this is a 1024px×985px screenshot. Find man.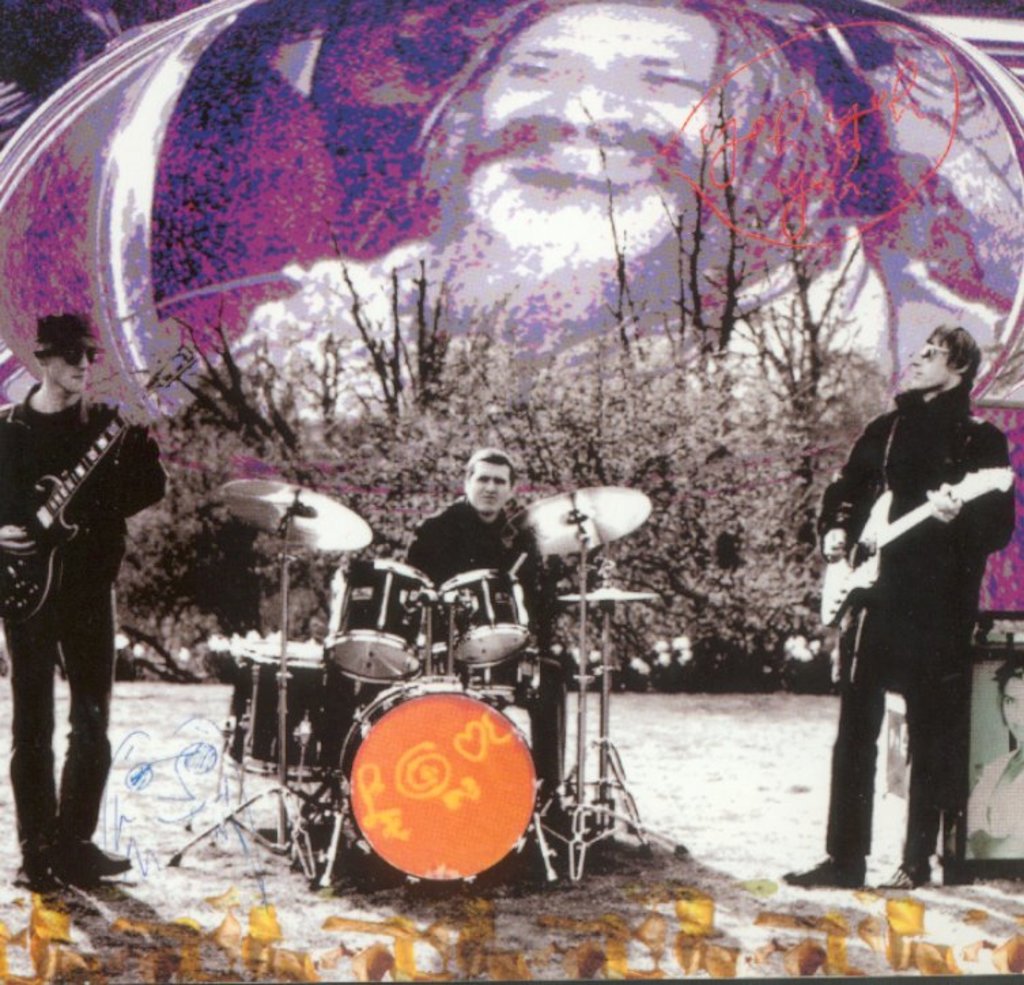
Bounding box: left=790, top=258, right=994, bottom=937.
